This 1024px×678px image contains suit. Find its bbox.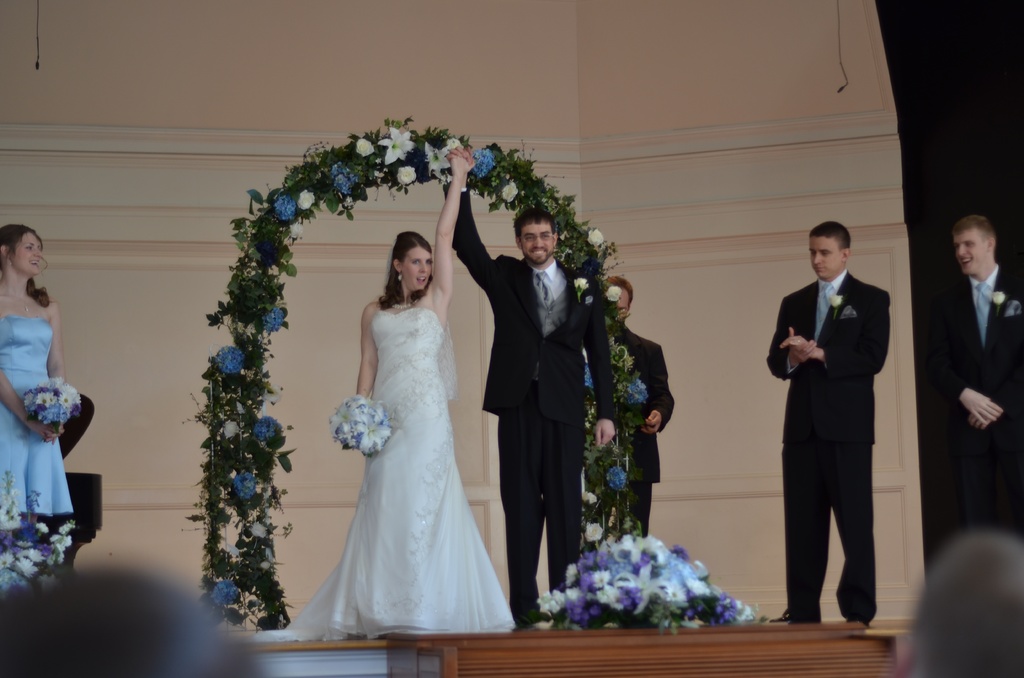
[582, 323, 682, 563].
